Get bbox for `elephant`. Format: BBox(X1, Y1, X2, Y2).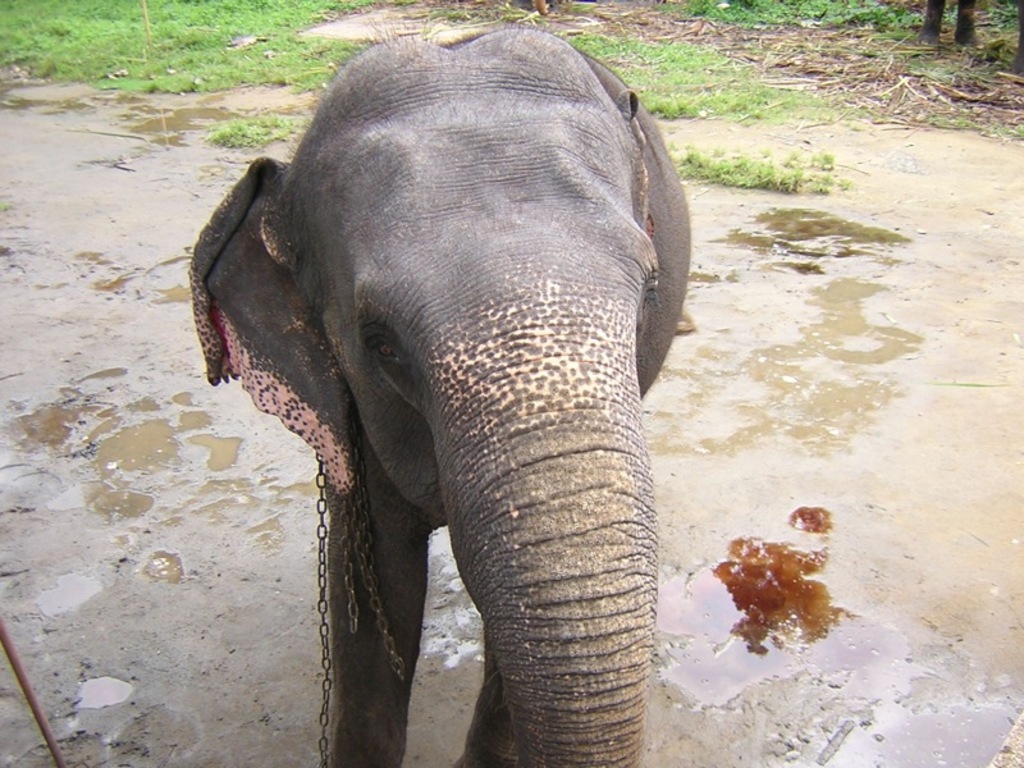
BBox(164, 35, 699, 767).
